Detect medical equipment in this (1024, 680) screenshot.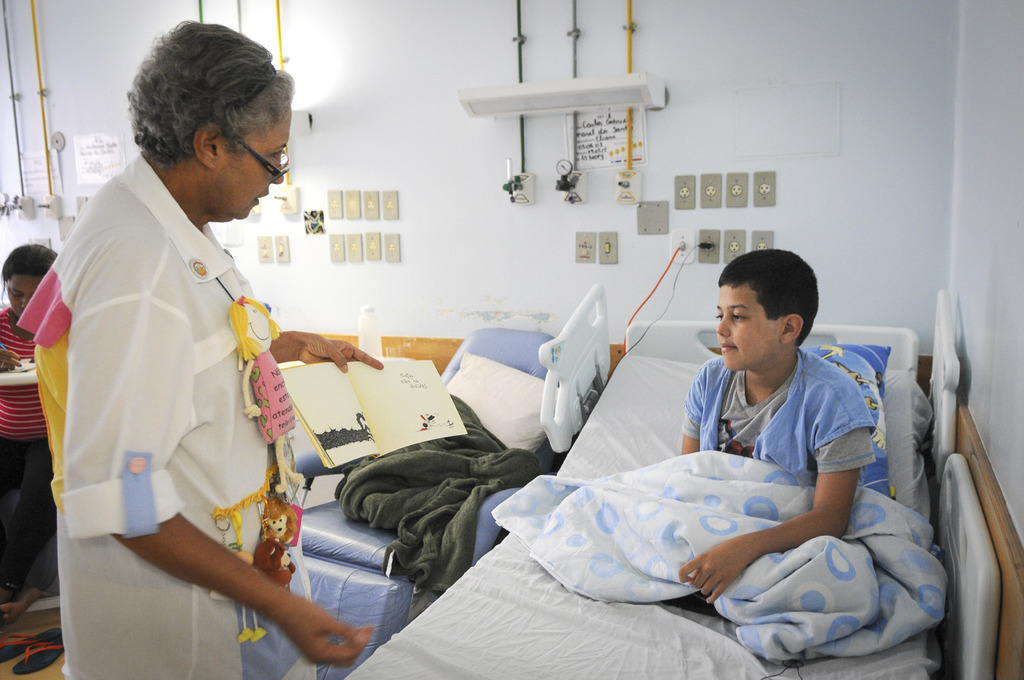
Detection: x1=346, y1=284, x2=1002, y2=679.
